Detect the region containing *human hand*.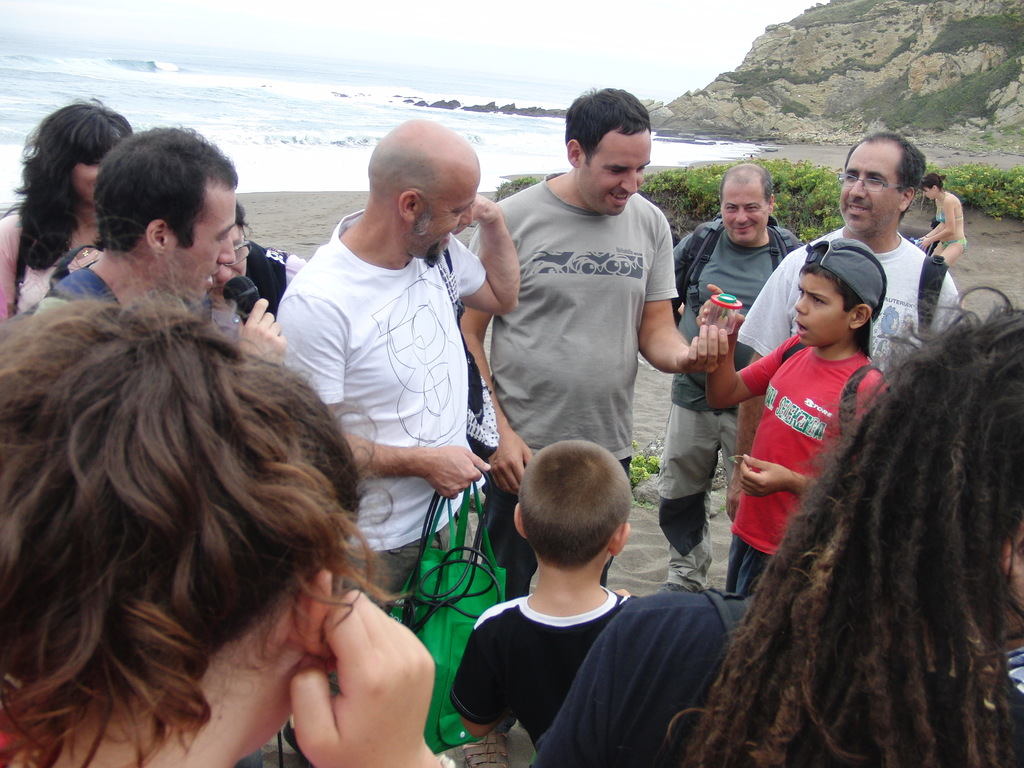
724:472:740:523.
